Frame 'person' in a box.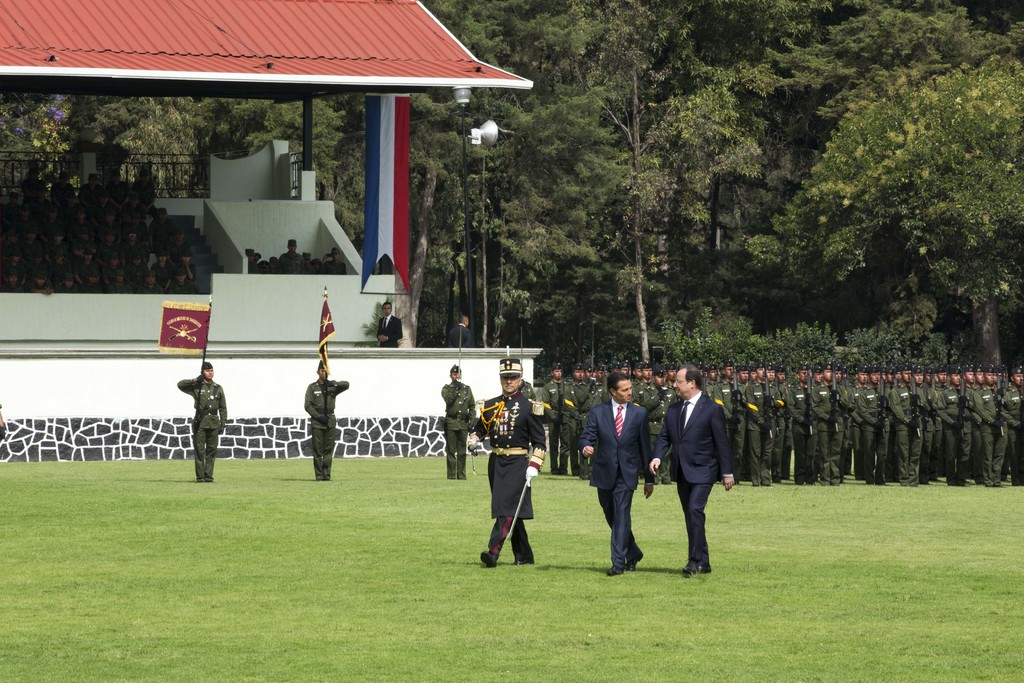
detection(435, 361, 483, 477).
